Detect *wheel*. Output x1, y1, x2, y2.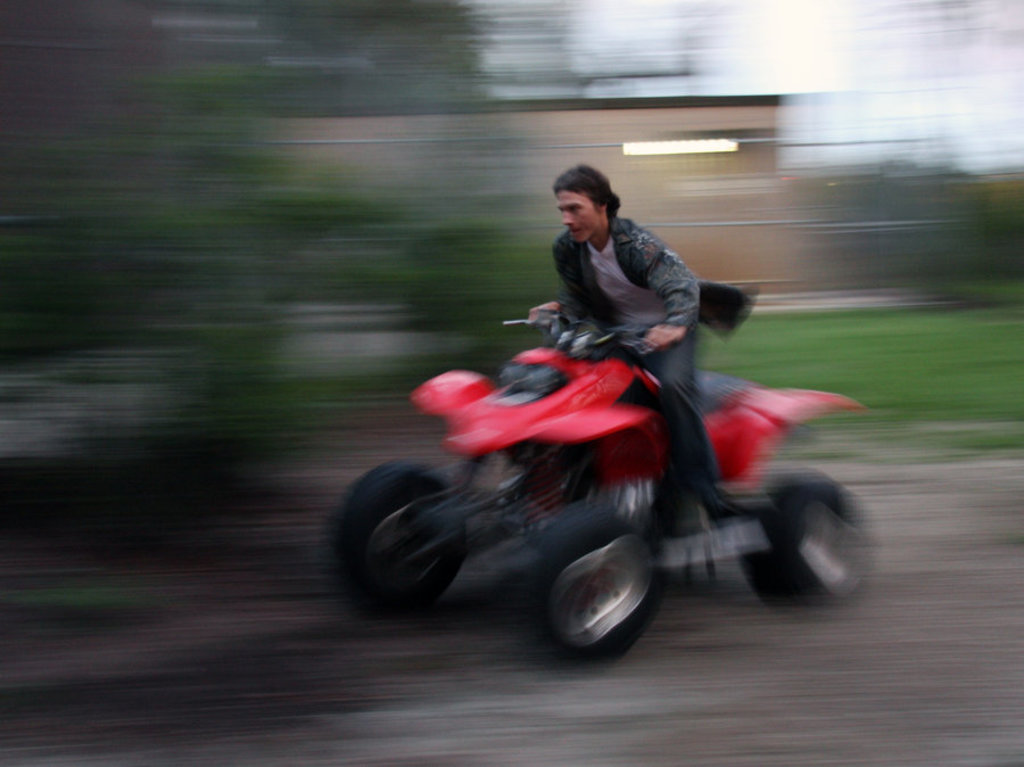
542, 536, 663, 652.
